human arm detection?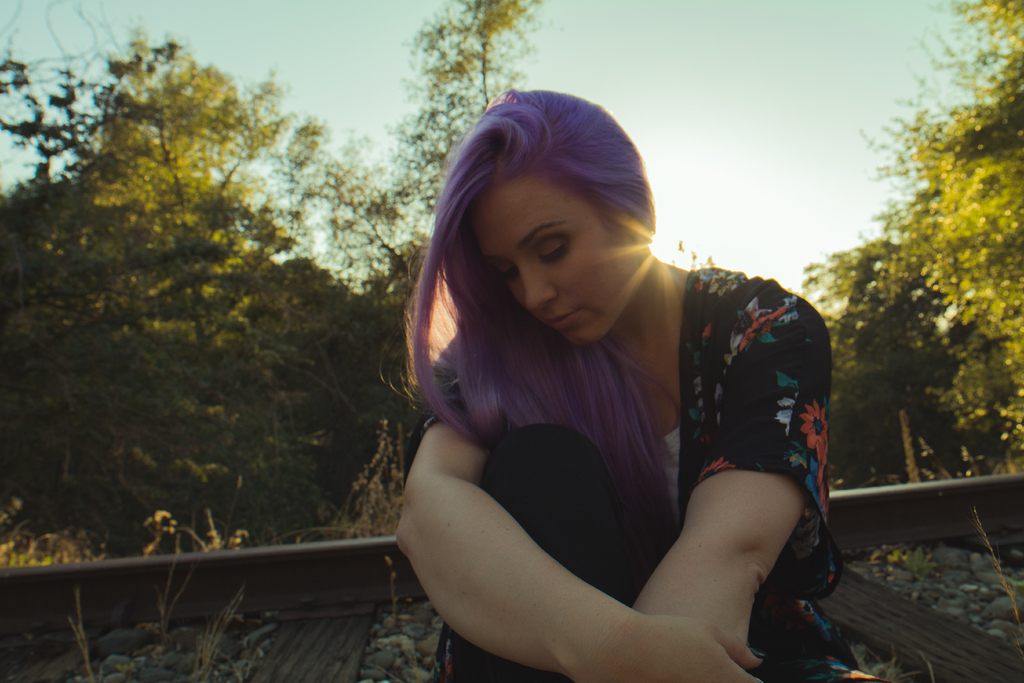
Rect(379, 401, 722, 661)
